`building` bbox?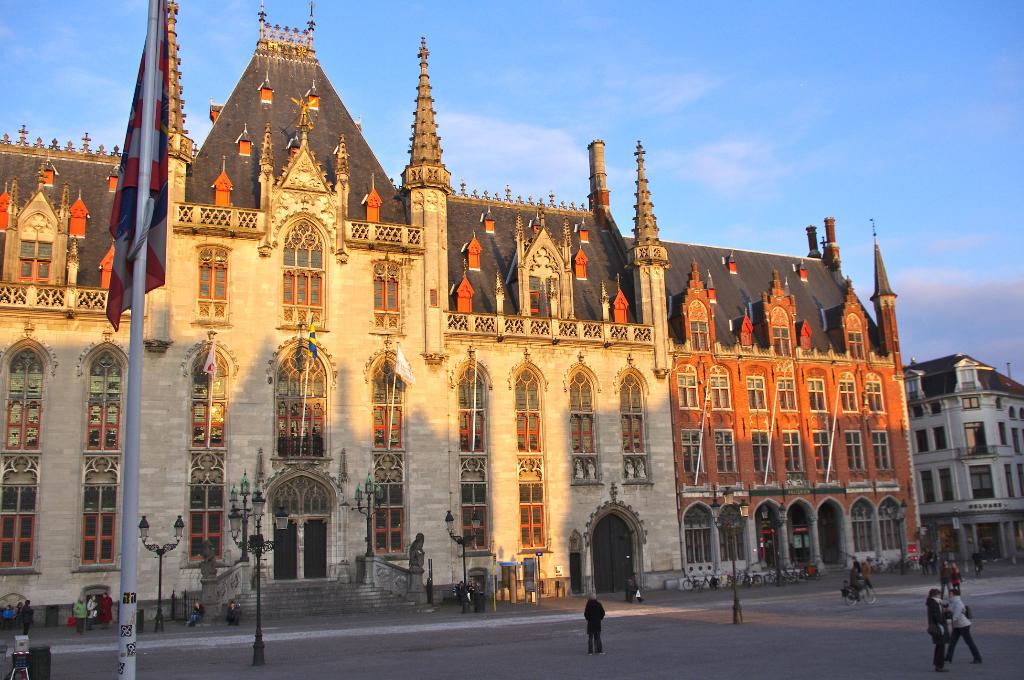
box(665, 214, 920, 585)
